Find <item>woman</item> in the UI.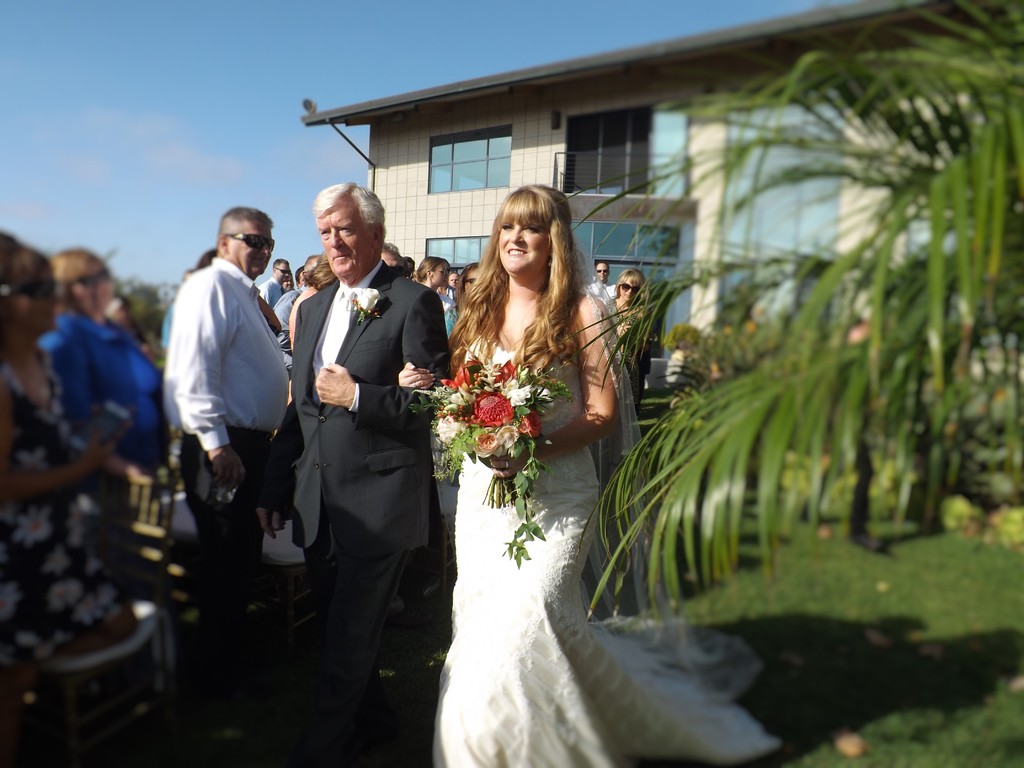
UI element at (49, 242, 168, 486).
